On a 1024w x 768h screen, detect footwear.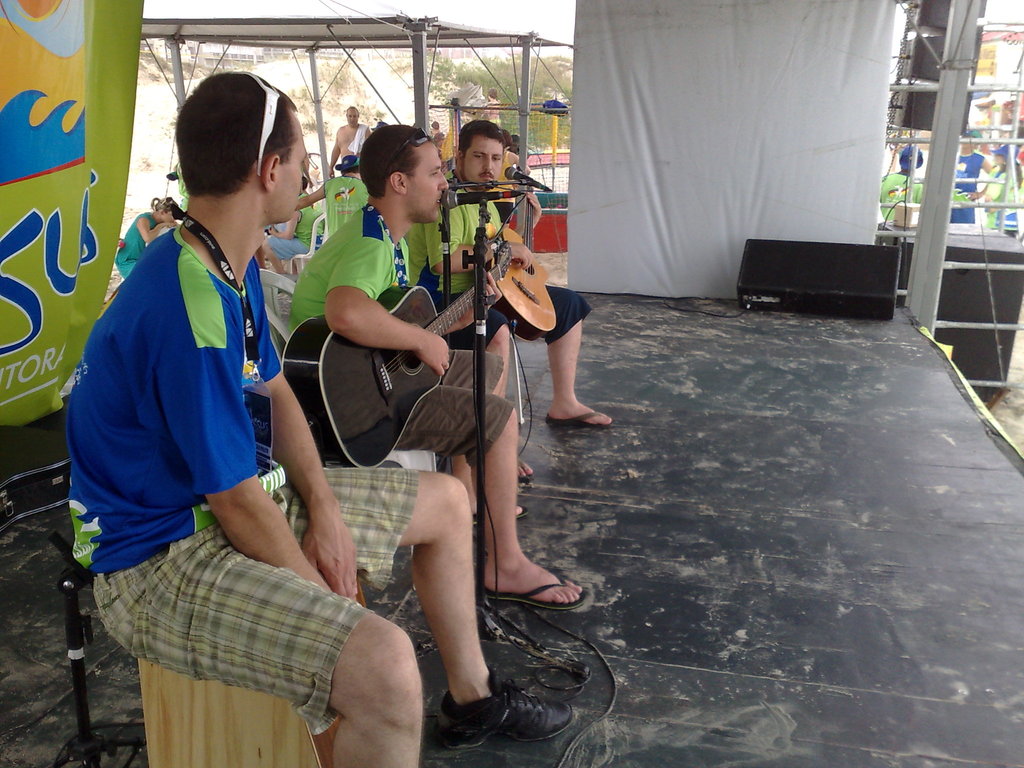
[x1=488, y1=564, x2=589, y2=610].
